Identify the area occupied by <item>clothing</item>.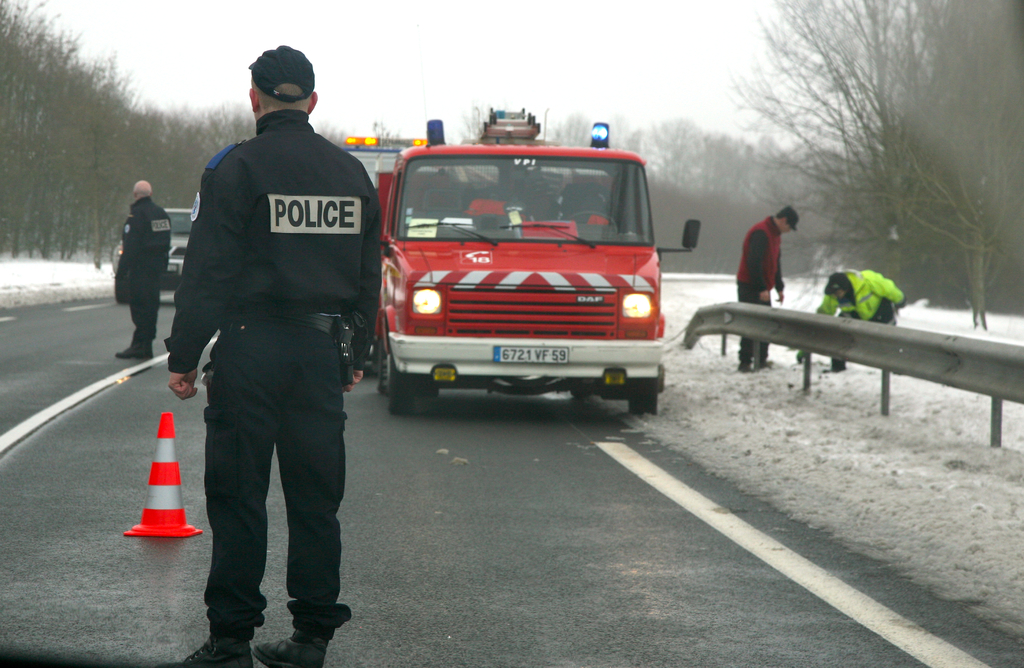
Area: Rect(161, 106, 380, 641).
